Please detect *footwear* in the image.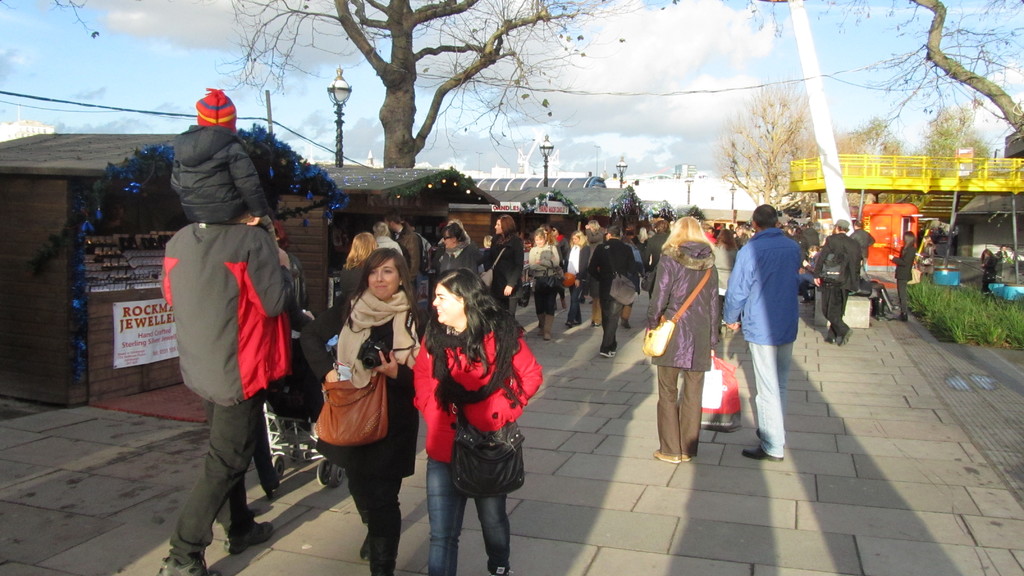
841, 328, 853, 347.
